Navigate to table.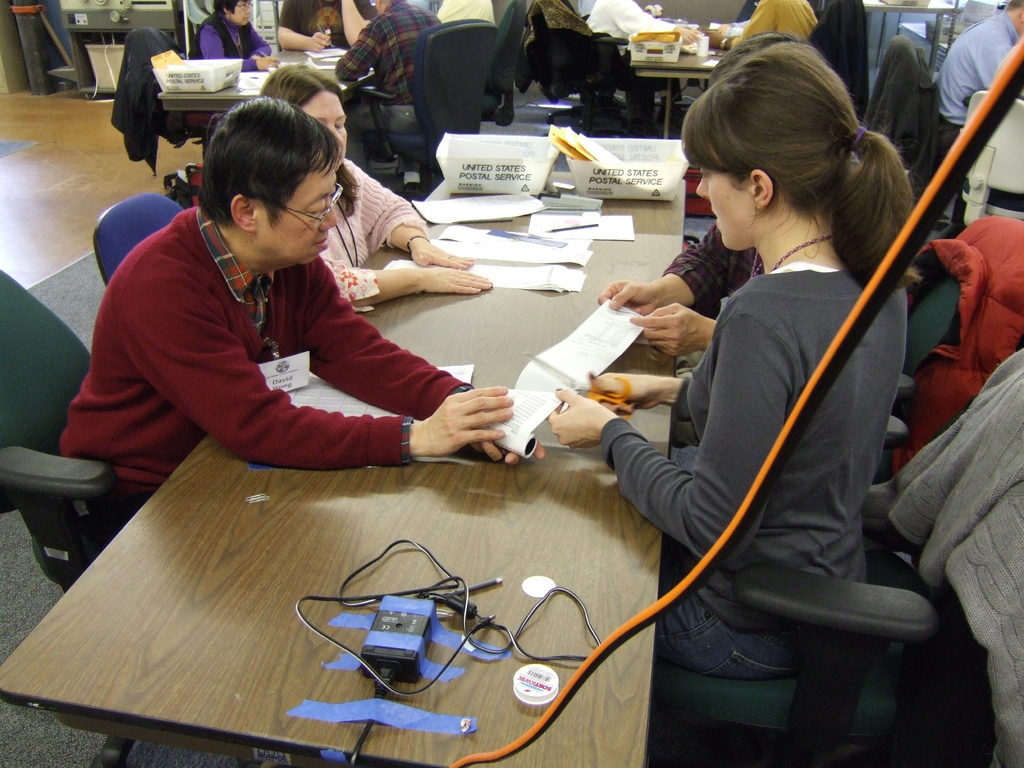
Navigation target: 620,30,732,136.
